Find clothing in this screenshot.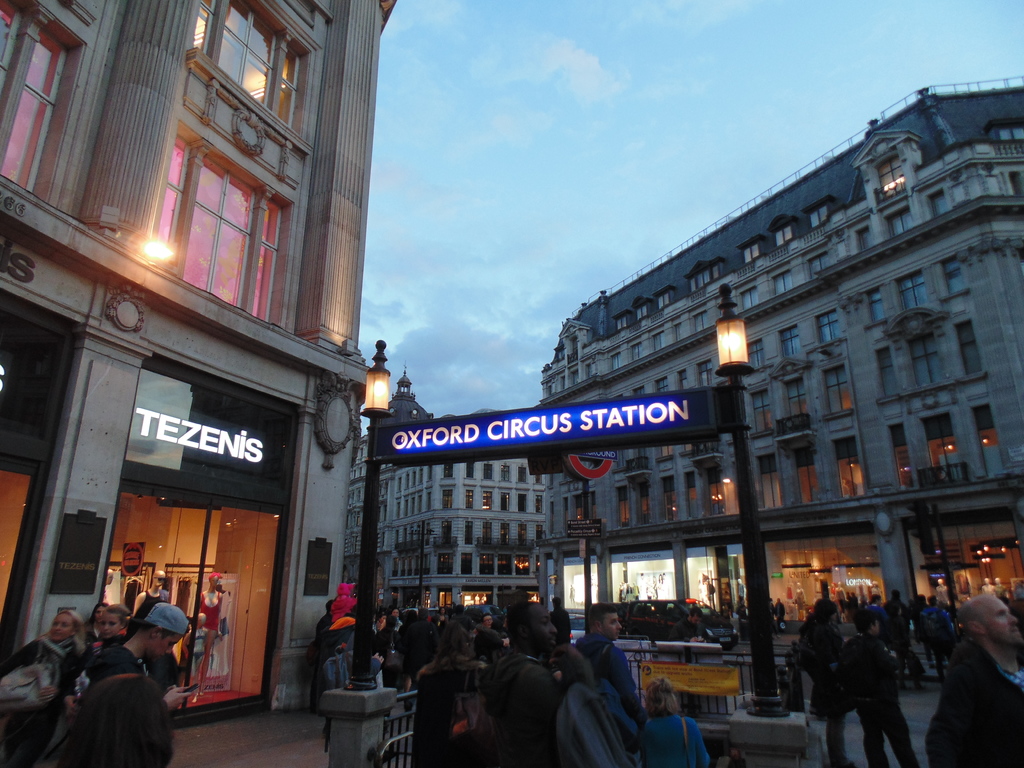
The bounding box for clothing is bbox=(49, 616, 164, 767).
